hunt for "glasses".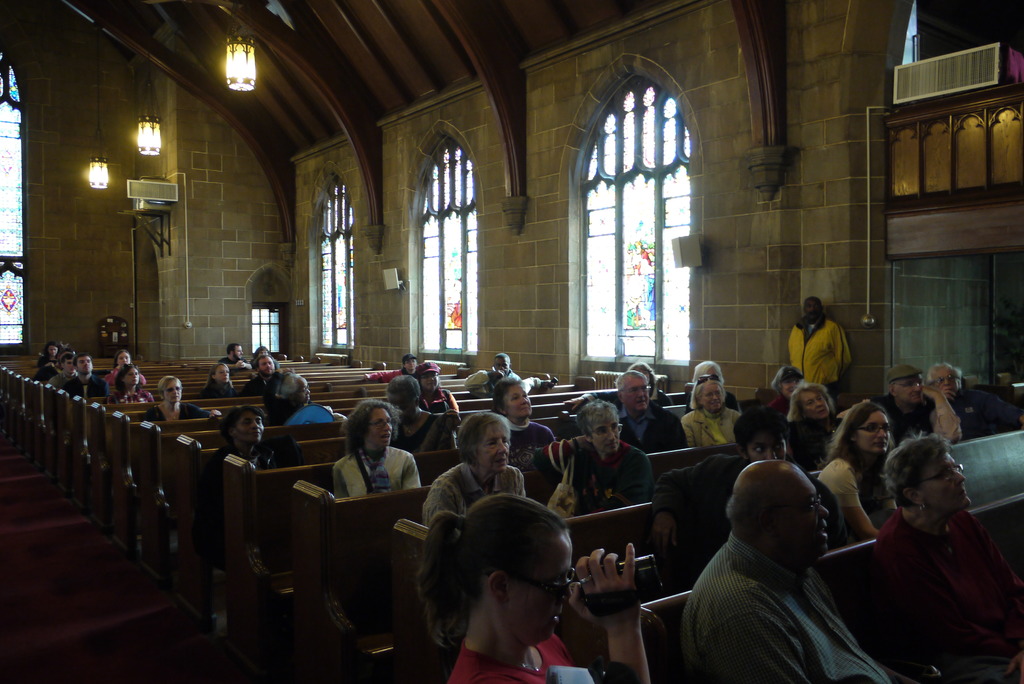
Hunted down at 780:495:824:521.
